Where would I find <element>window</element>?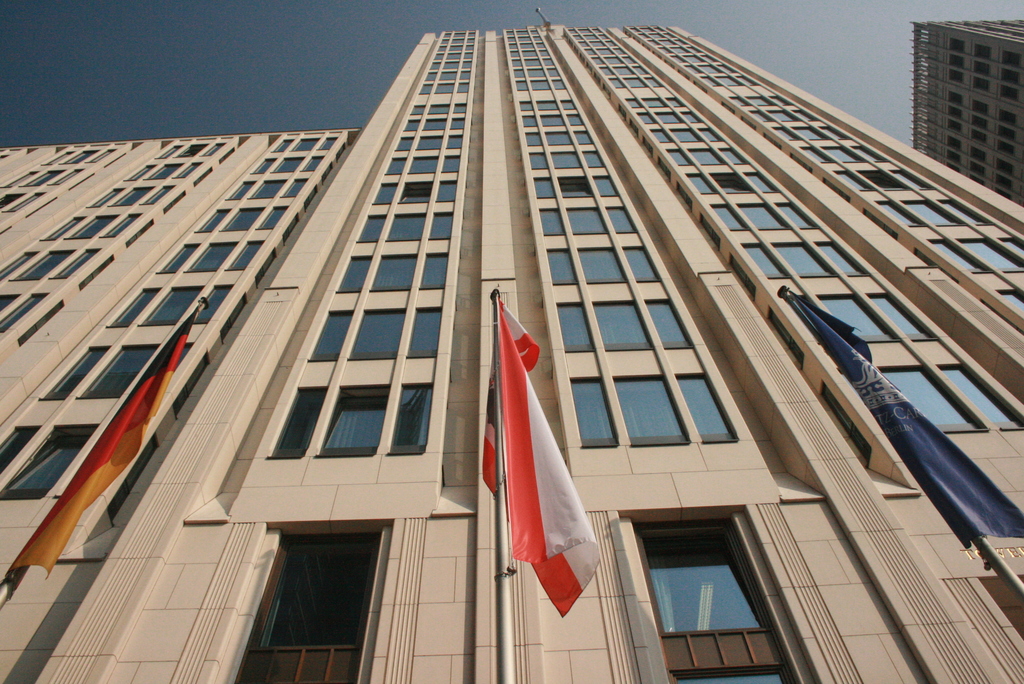
At x1=529, y1=78, x2=549, y2=91.
